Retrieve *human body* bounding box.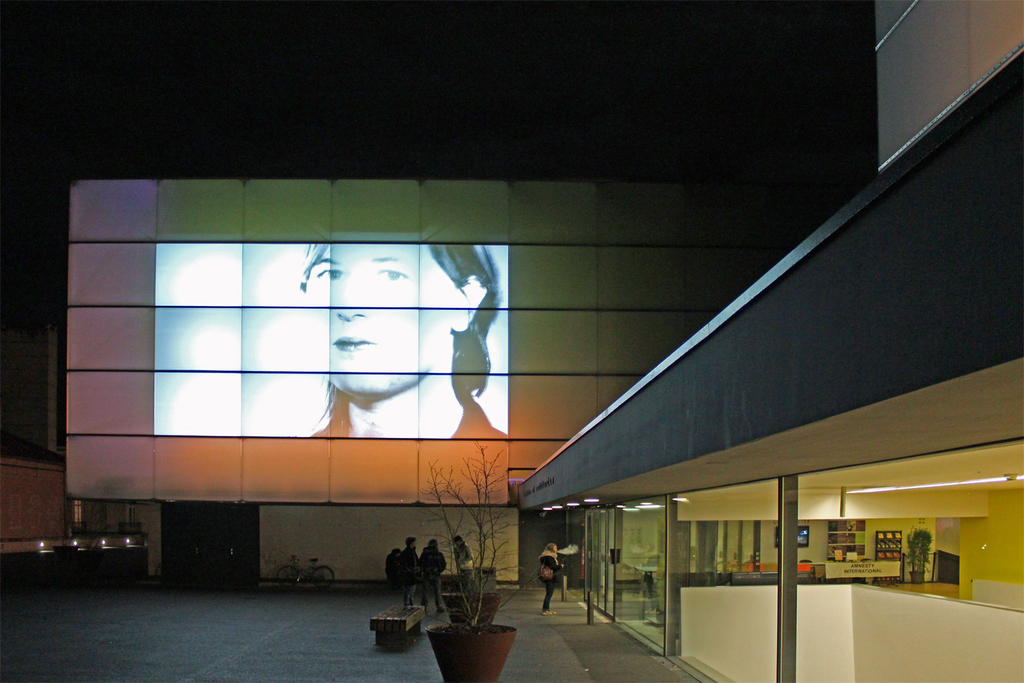
Bounding box: locate(539, 541, 567, 616).
